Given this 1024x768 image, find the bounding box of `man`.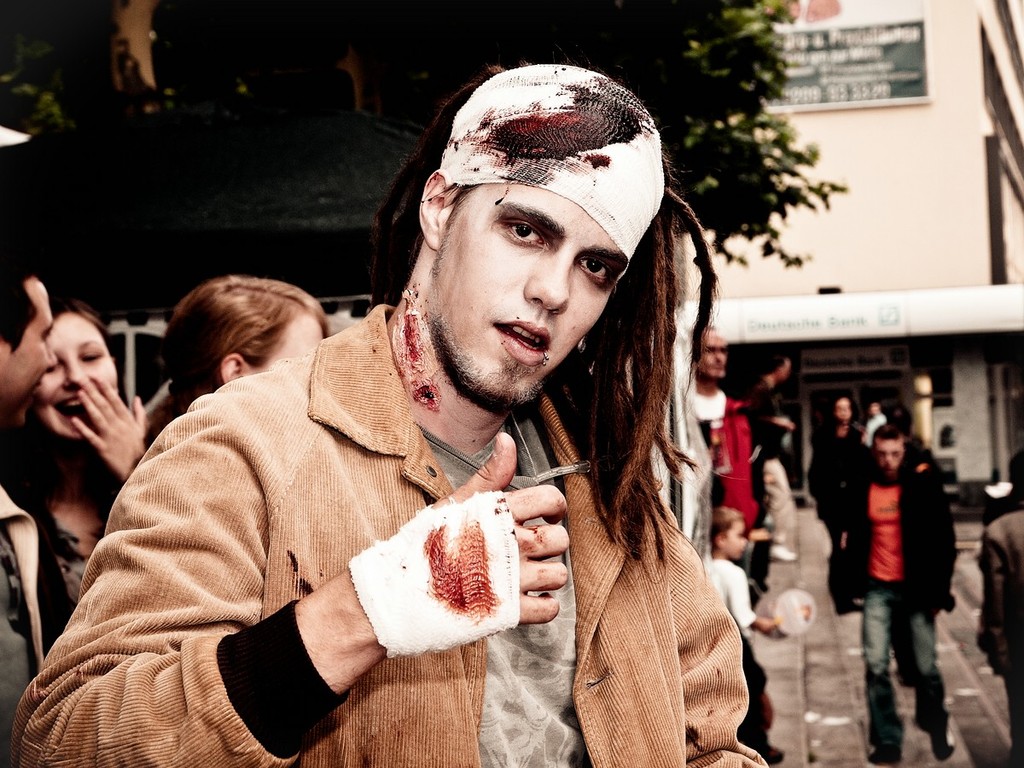
829 421 963 765.
